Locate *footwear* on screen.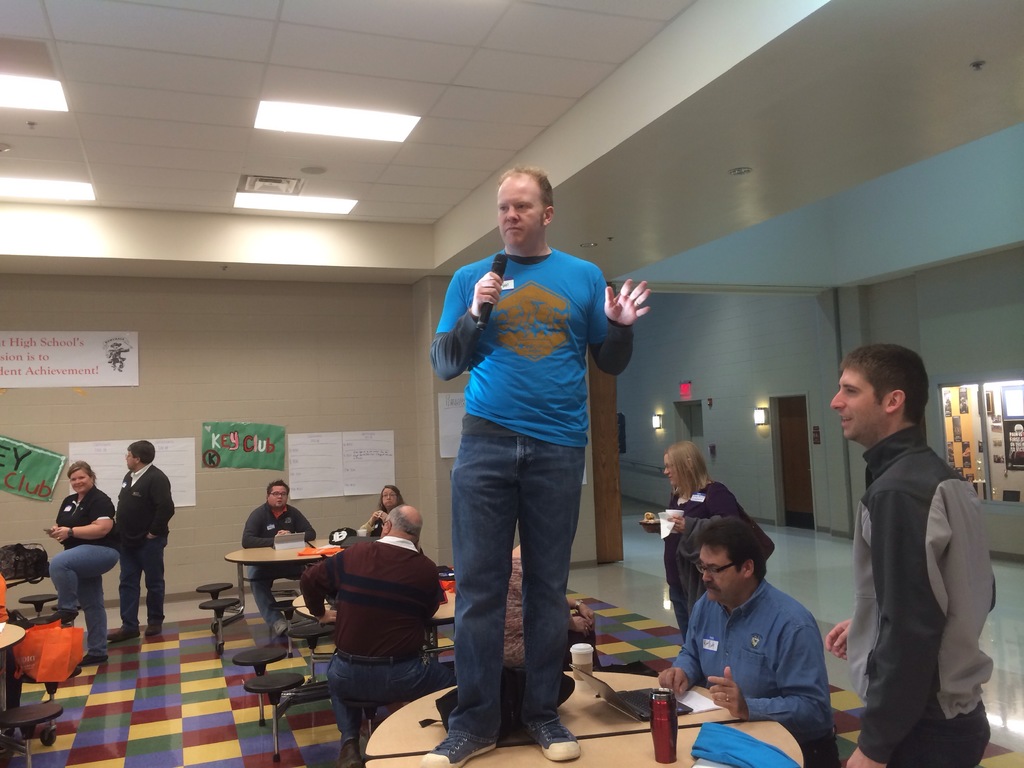
On screen at [518, 707, 583, 762].
